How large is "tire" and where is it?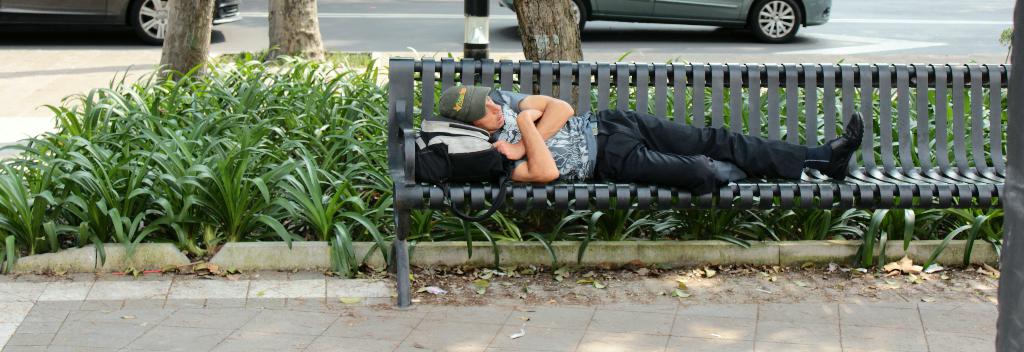
Bounding box: crop(570, 0, 585, 31).
